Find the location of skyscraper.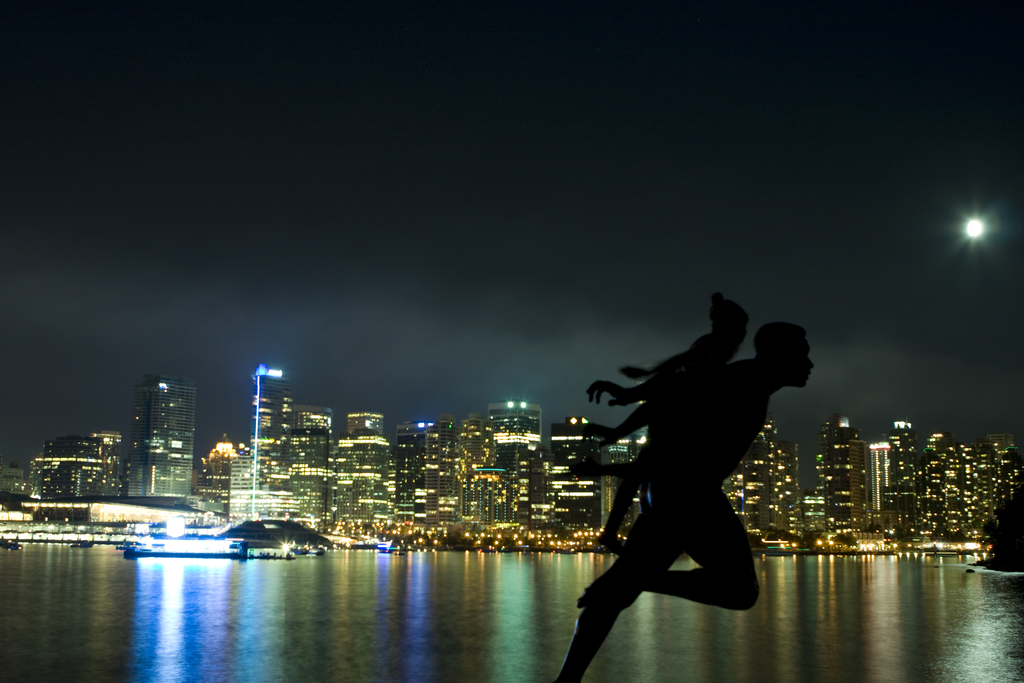
Location: [left=102, top=369, right=197, bottom=498].
